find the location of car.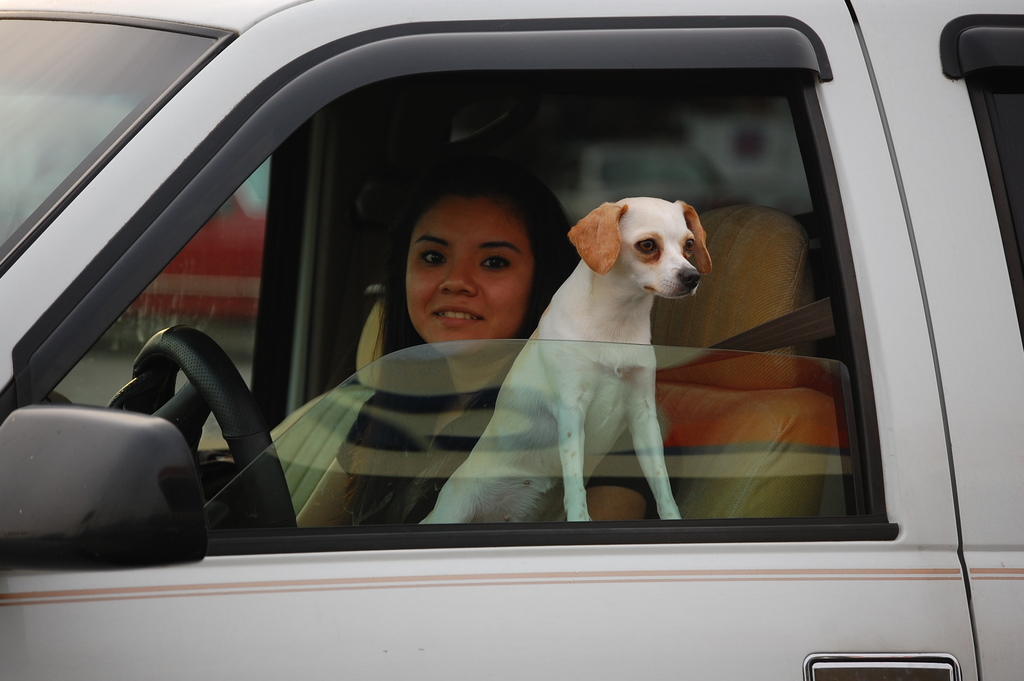
Location: locate(0, 0, 1023, 680).
